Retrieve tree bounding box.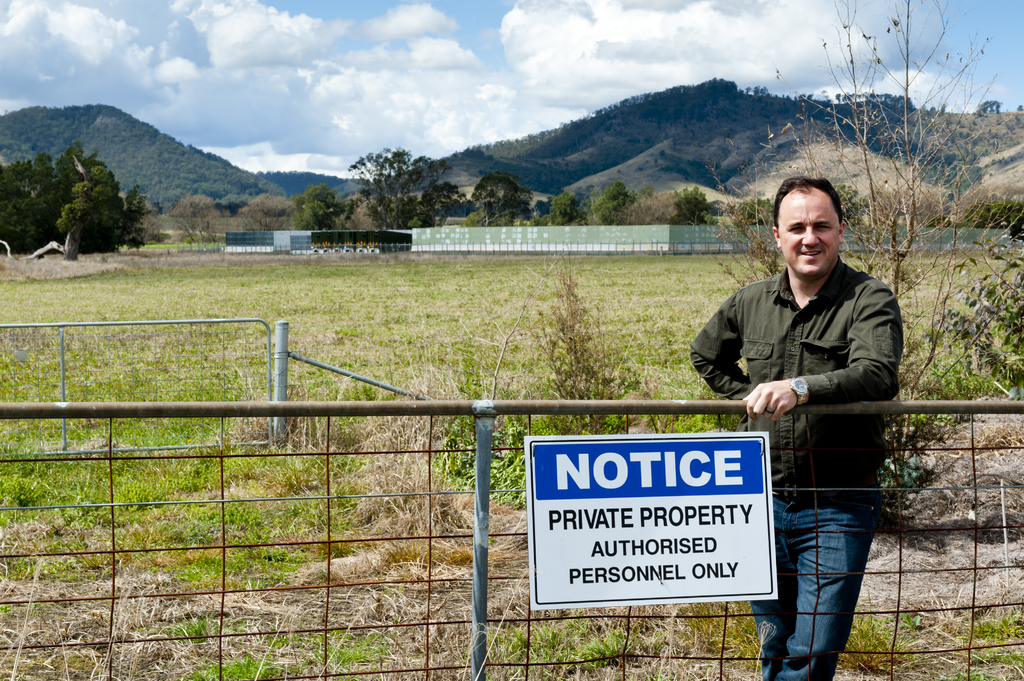
Bounding box: 287:184:354:232.
